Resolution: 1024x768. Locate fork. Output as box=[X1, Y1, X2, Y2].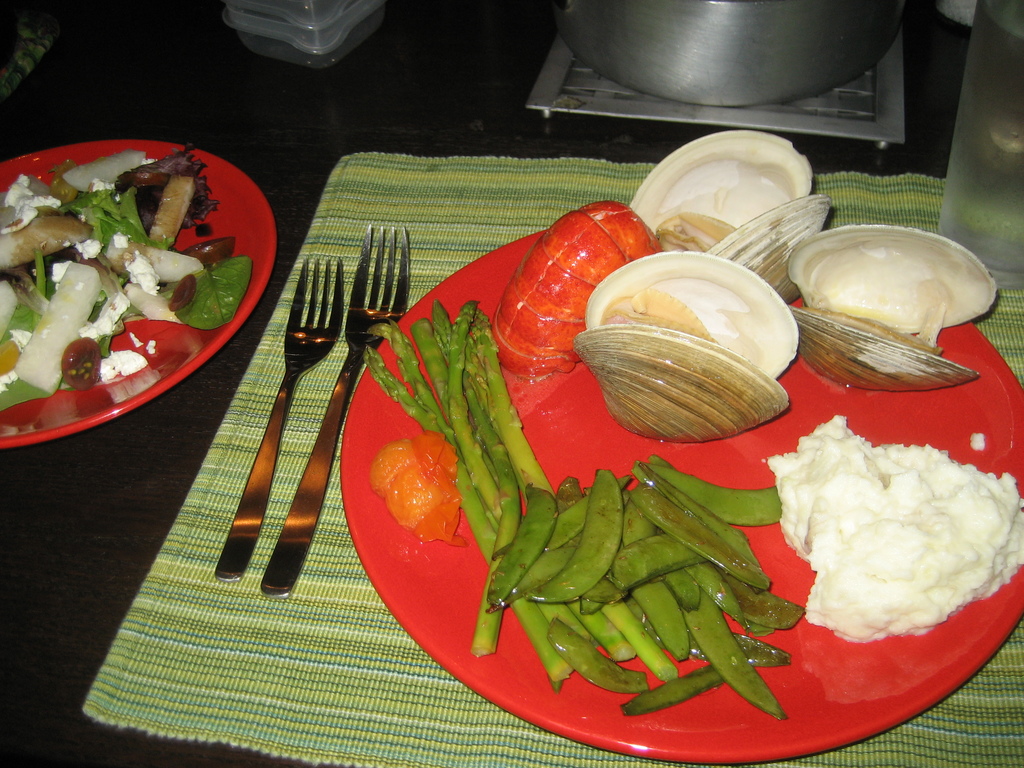
box=[256, 225, 410, 602].
